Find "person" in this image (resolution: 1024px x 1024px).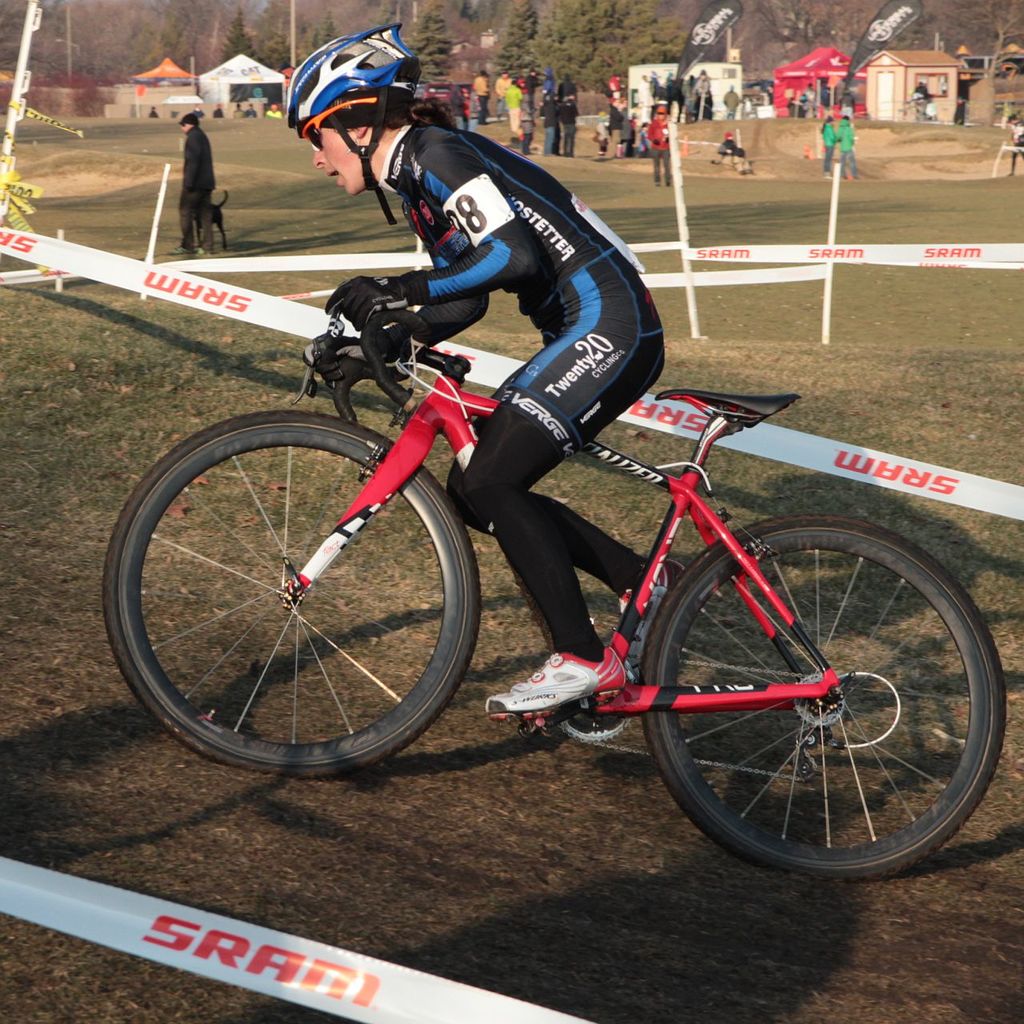
155/85/223/255.
